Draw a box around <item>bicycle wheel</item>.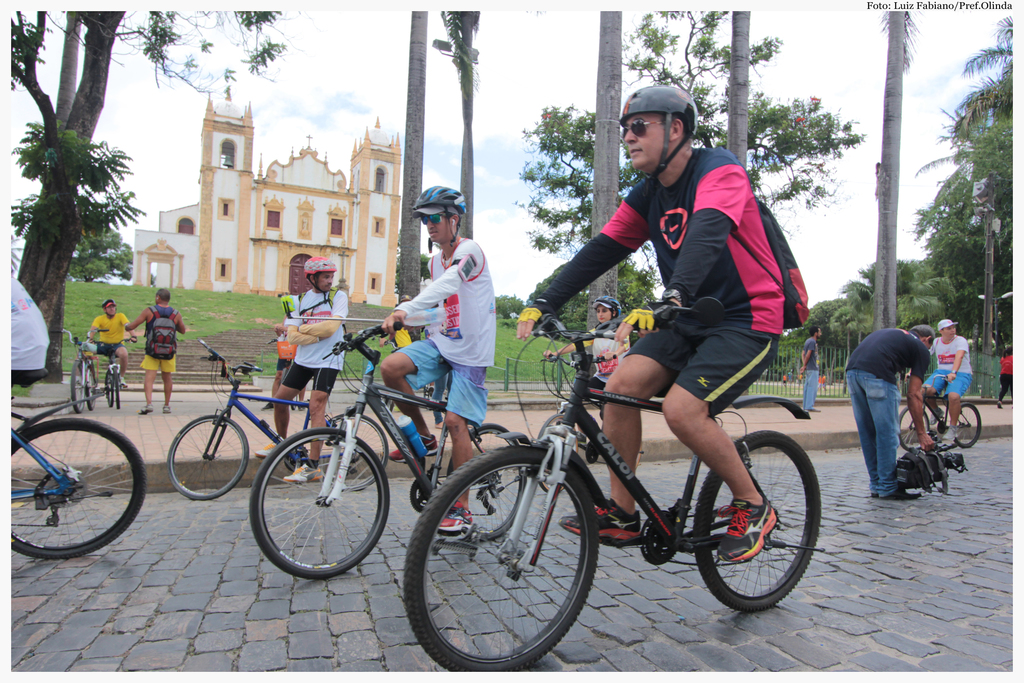
box(317, 406, 389, 494).
